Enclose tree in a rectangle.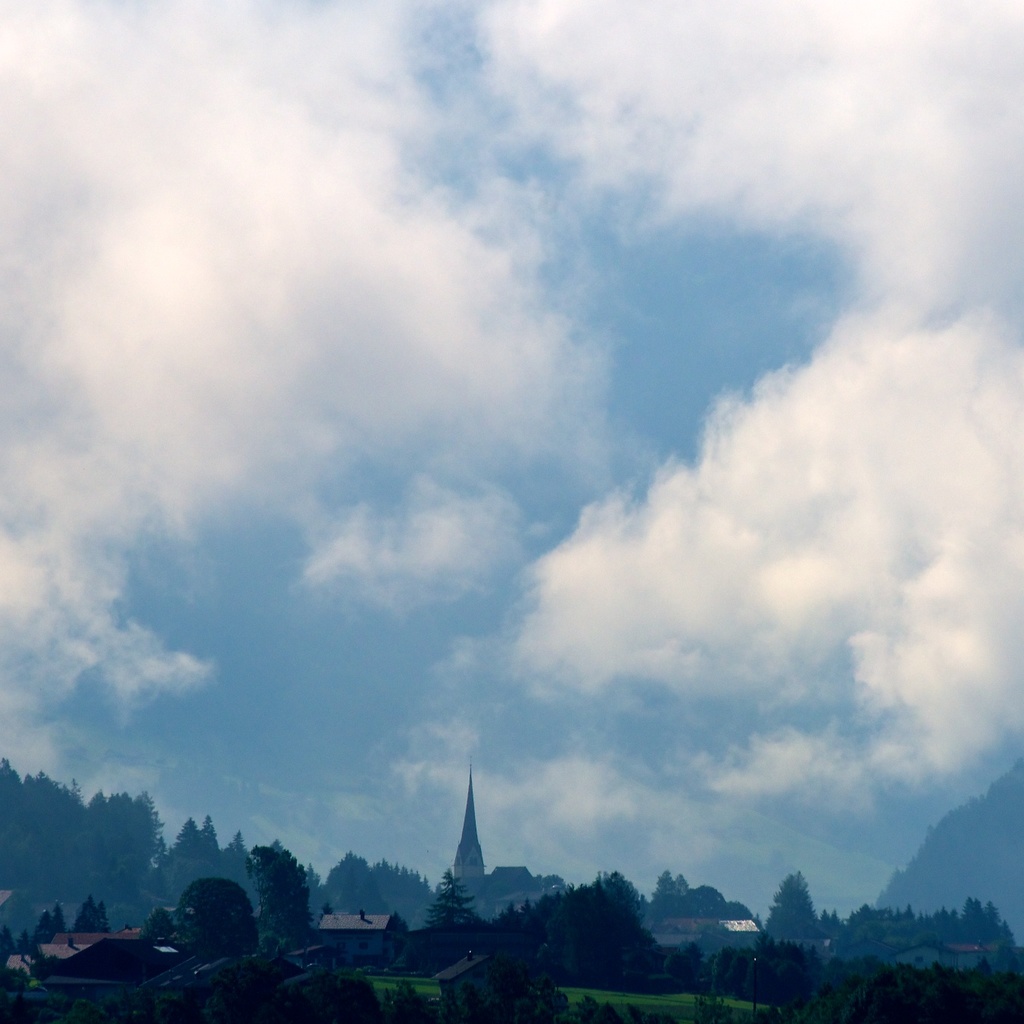
x1=718, y1=938, x2=826, y2=1014.
